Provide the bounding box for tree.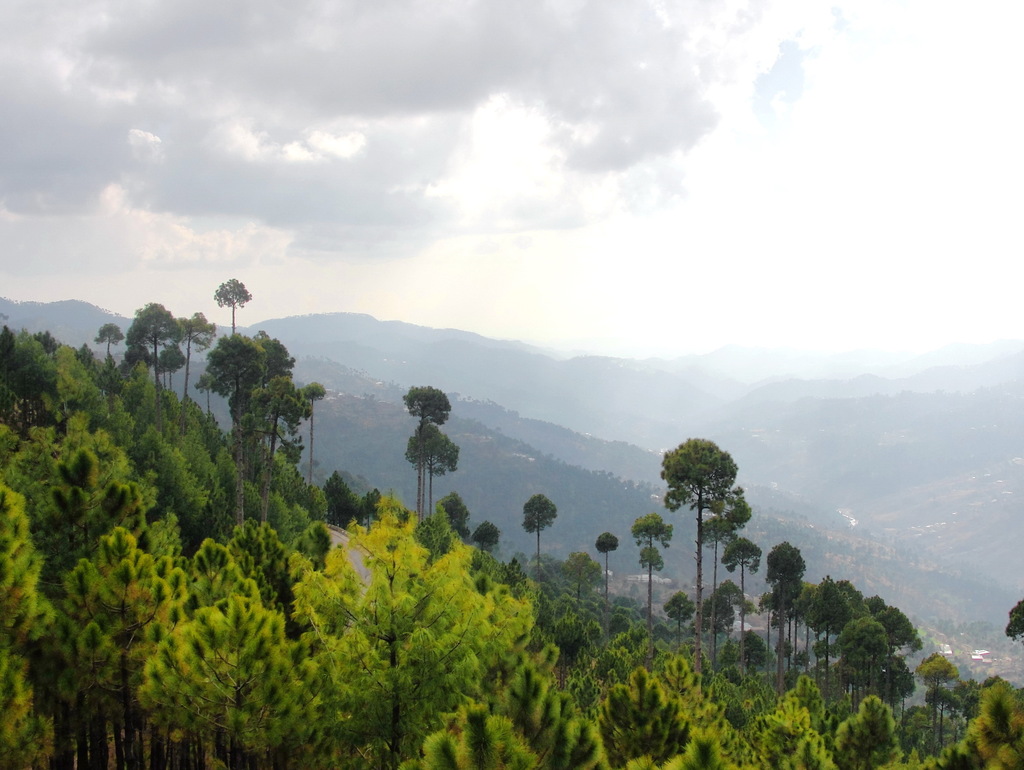
(left=755, top=591, right=781, bottom=675).
